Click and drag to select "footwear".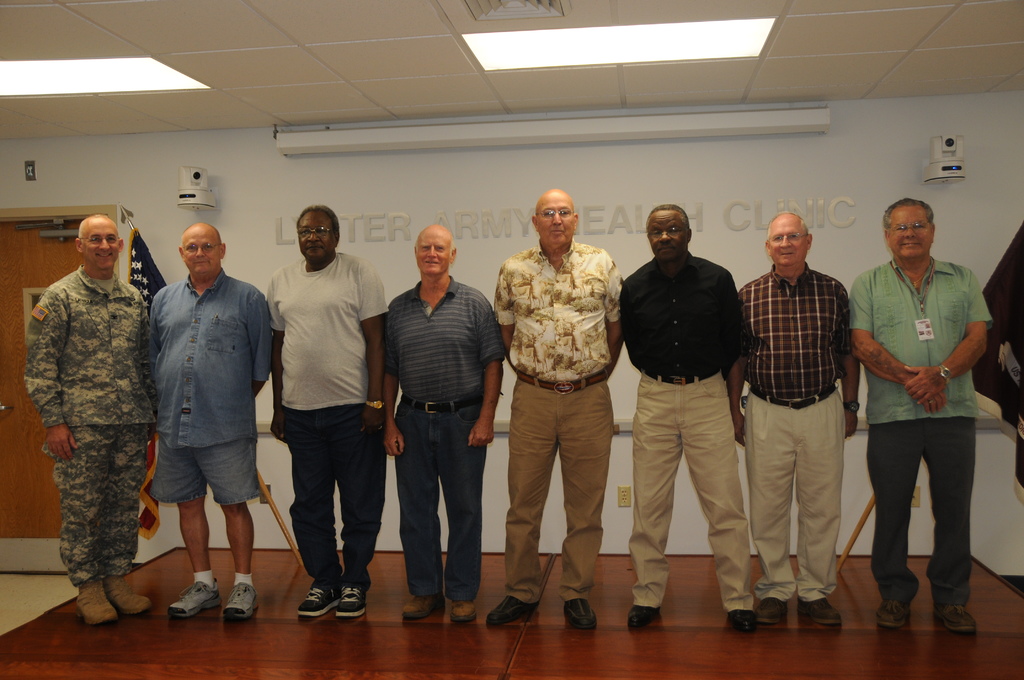
Selection: 556:592:606:631.
